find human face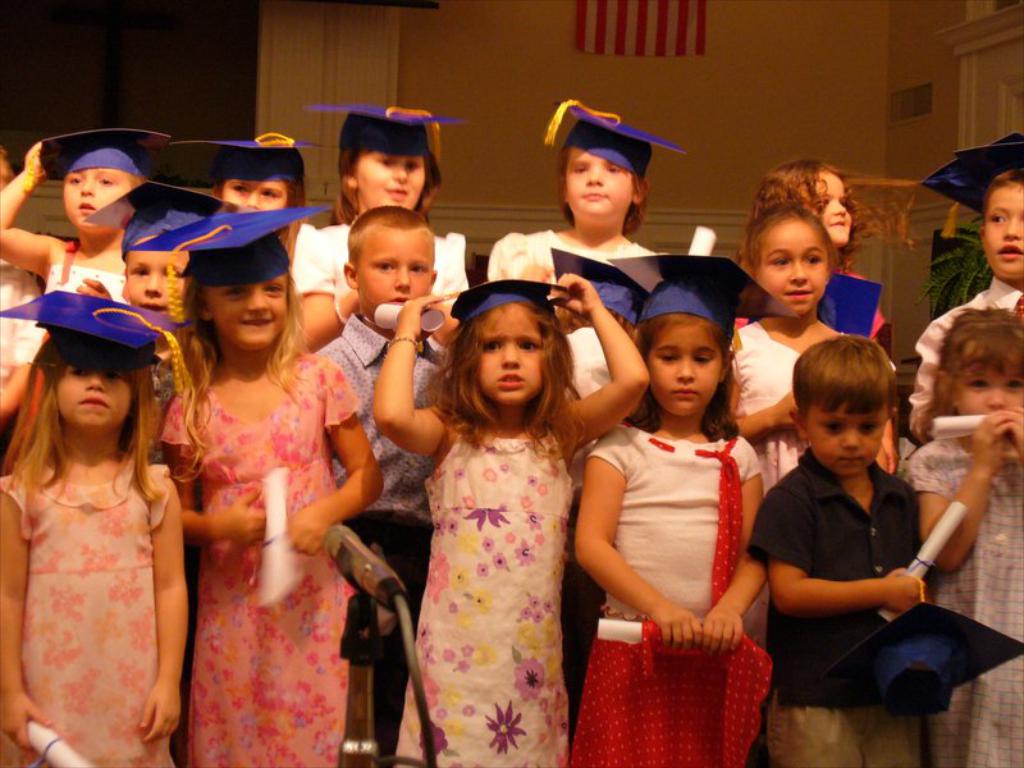
BBox(756, 216, 829, 315)
